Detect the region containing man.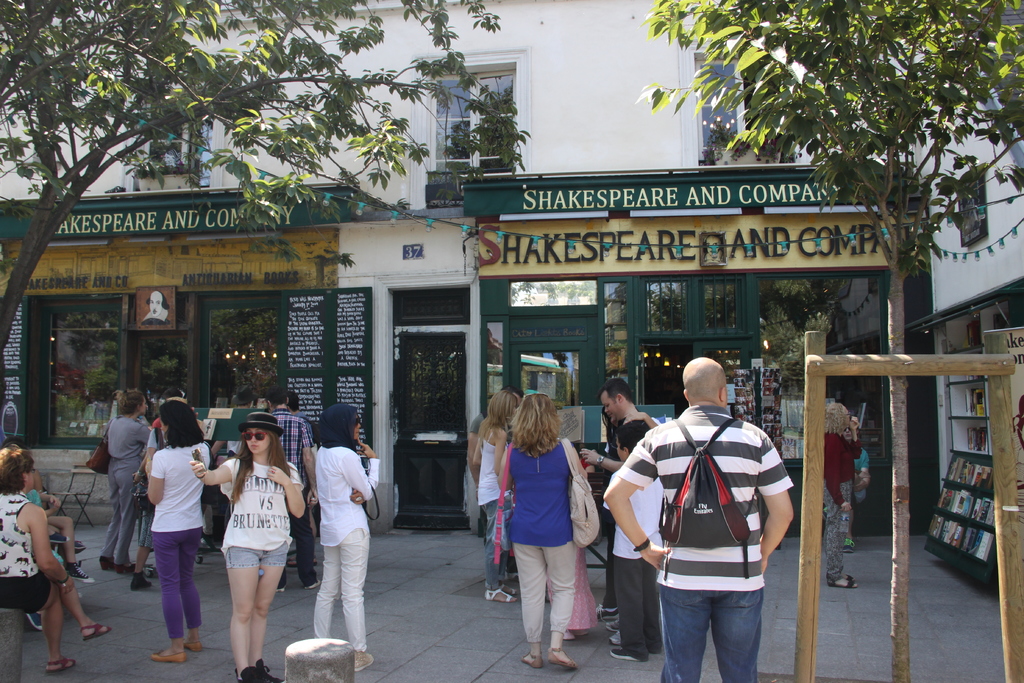
[602, 360, 787, 682].
